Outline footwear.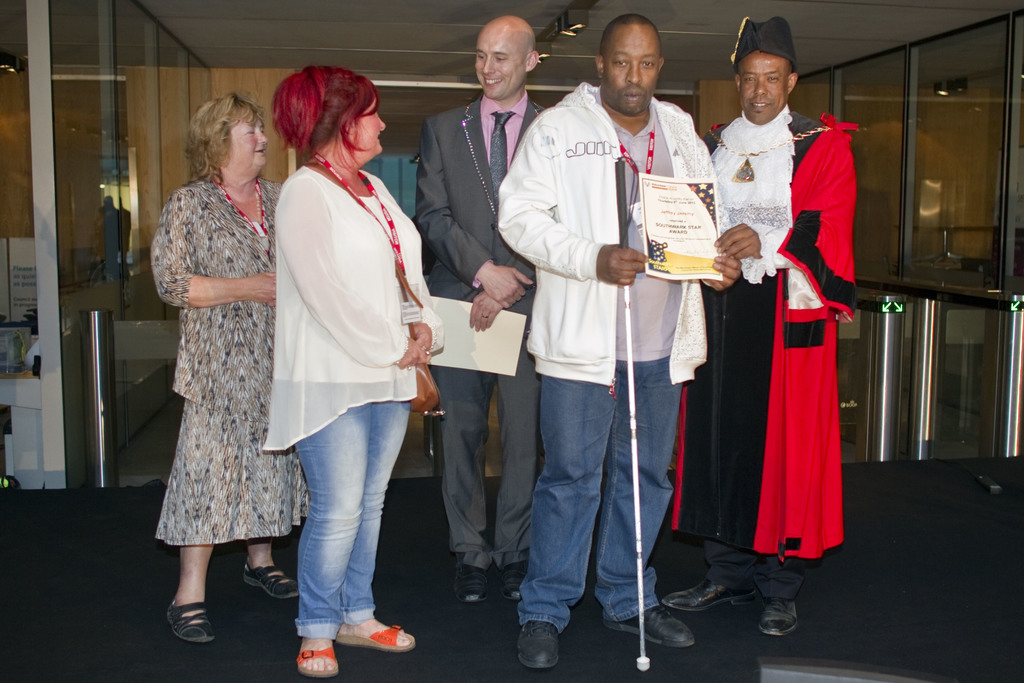
Outline: crop(604, 598, 700, 651).
